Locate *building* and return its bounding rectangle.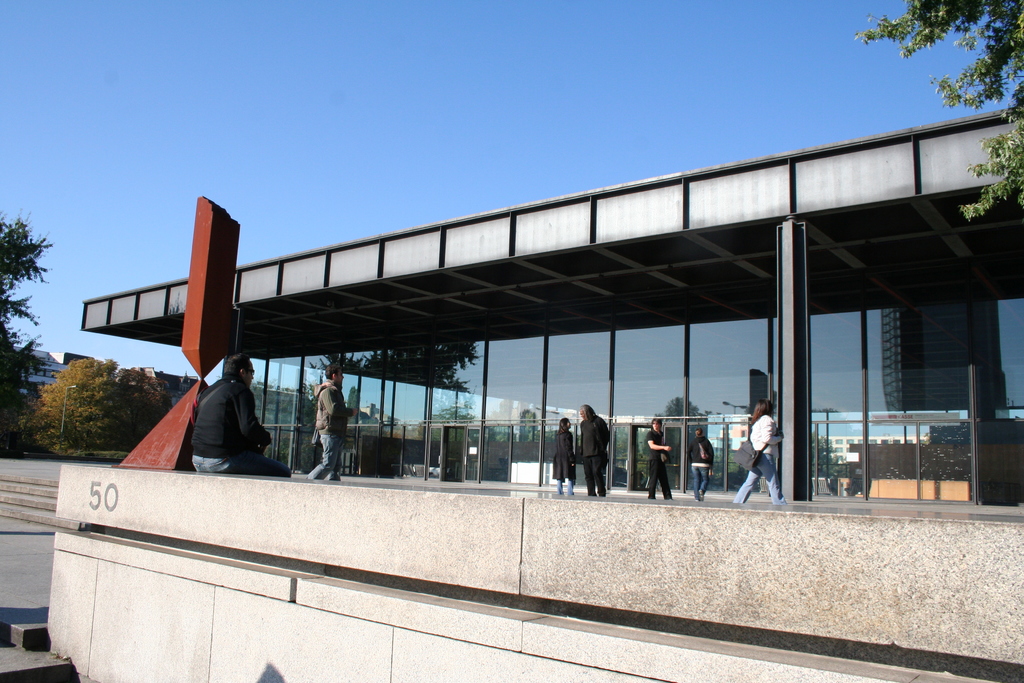
{"x1": 44, "y1": 106, "x2": 1023, "y2": 682}.
